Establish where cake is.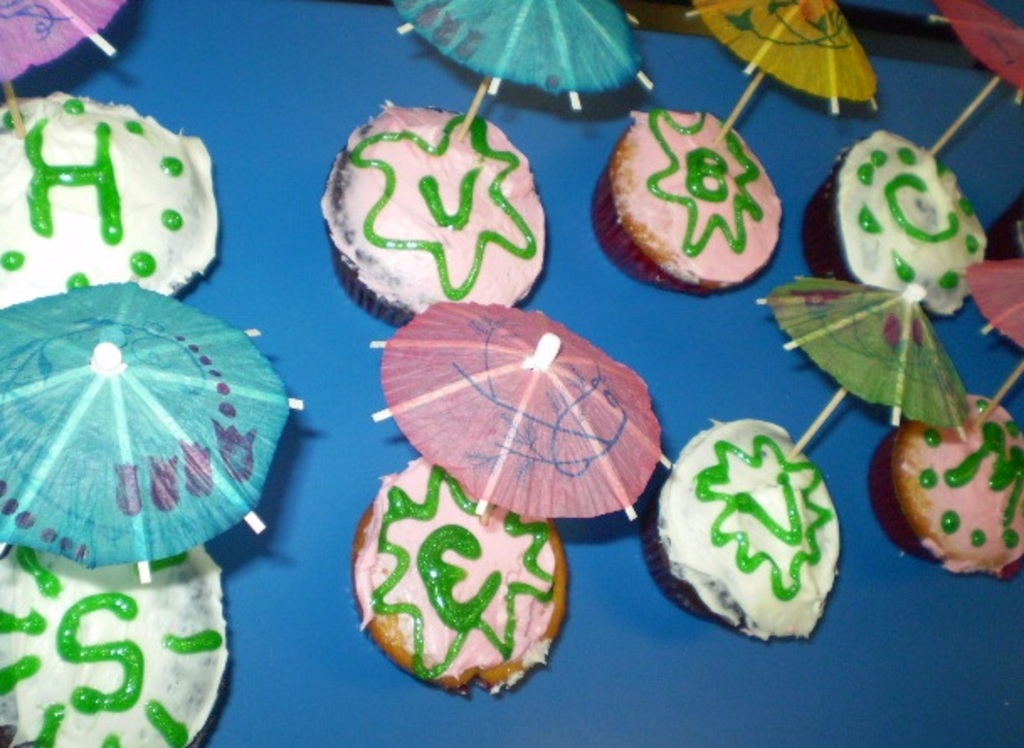
Established at bbox=(0, 81, 225, 303).
